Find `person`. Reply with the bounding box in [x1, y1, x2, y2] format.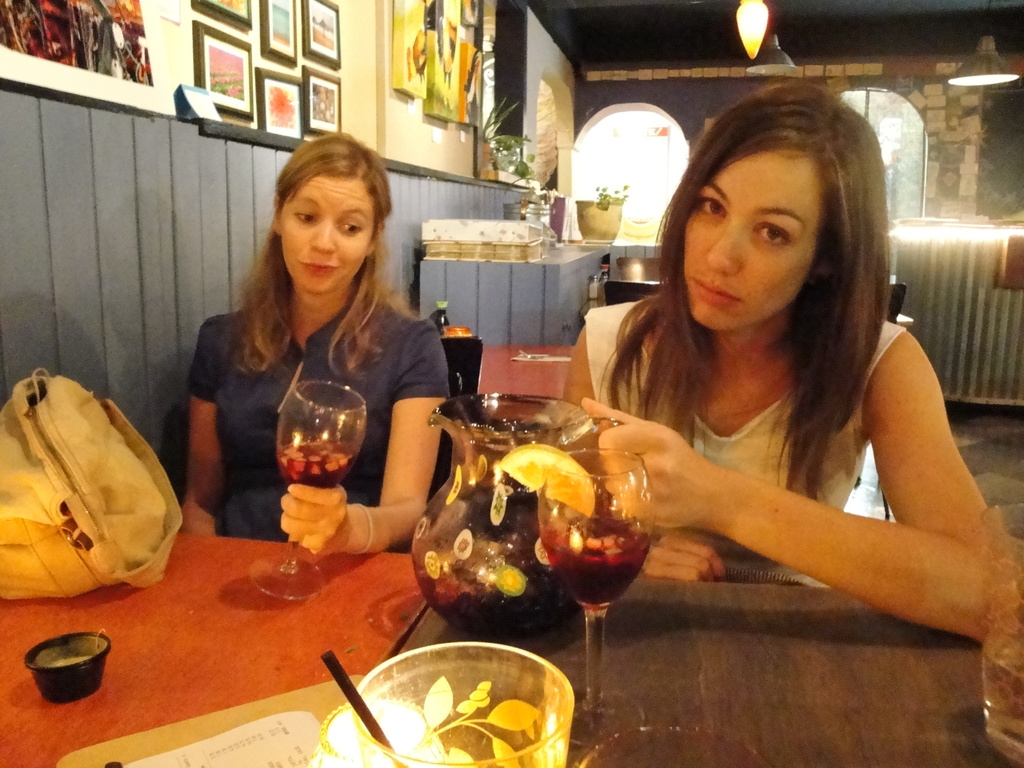
[177, 155, 452, 581].
